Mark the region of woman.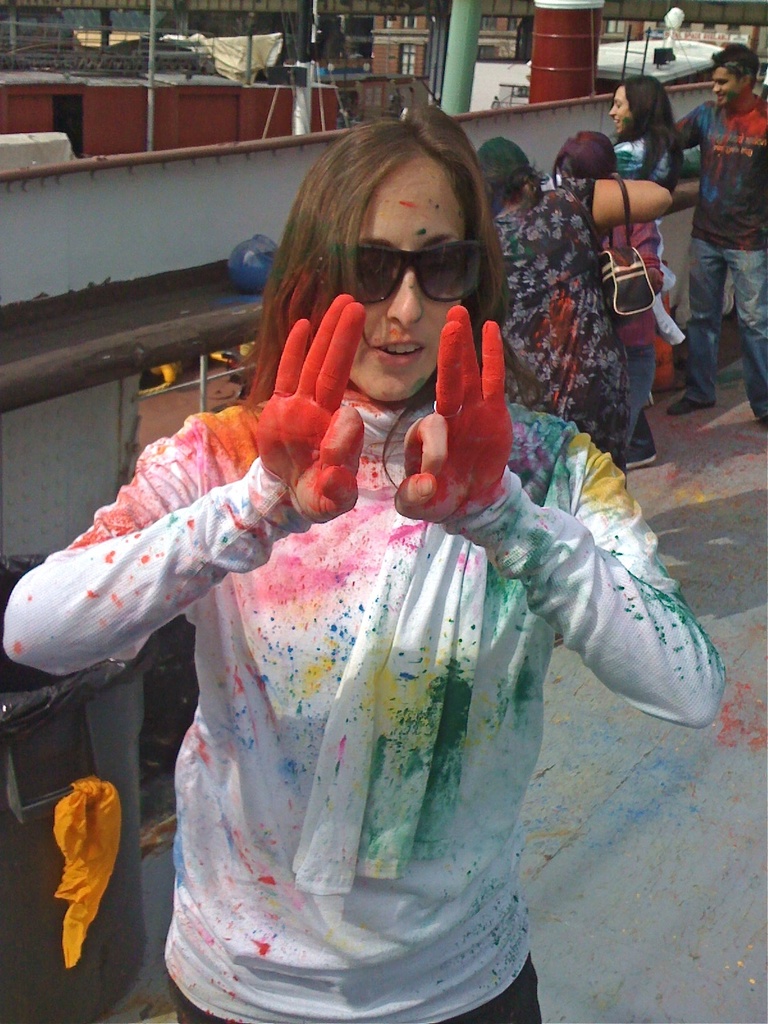
Region: box(0, 103, 716, 1023).
